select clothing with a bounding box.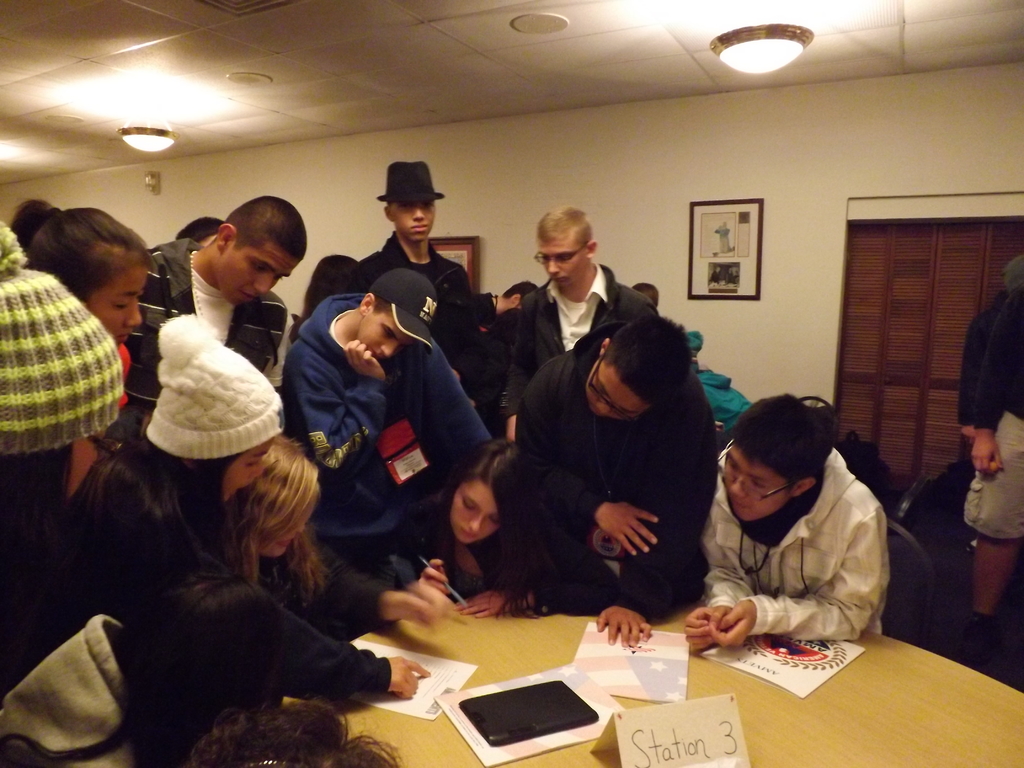
l=132, t=544, r=396, b=767.
